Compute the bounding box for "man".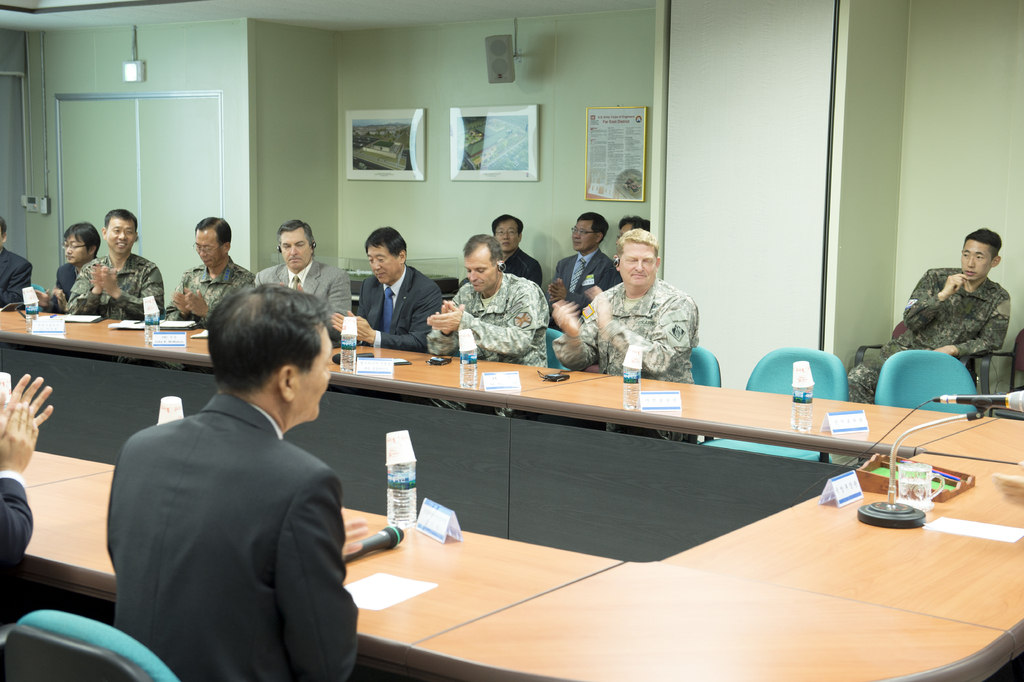
164,217,255,329.
